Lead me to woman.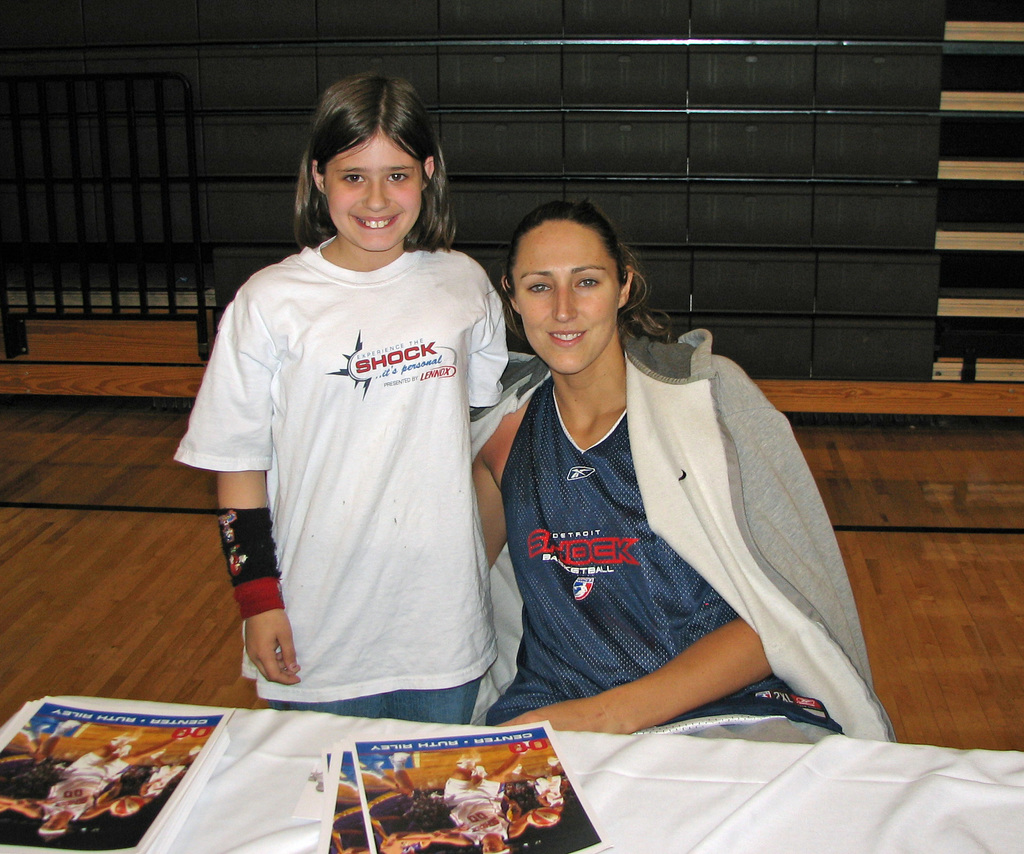
Lead to pyautogui.locateOnScreen(467, 196, 857, 753).
